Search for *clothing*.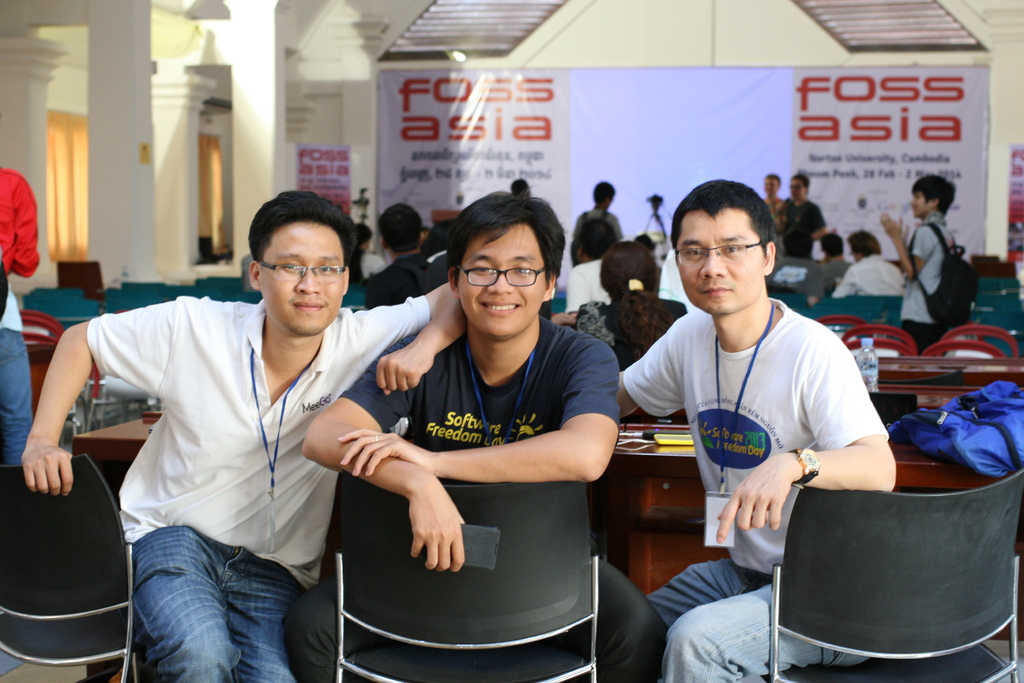
Found at crop(0, 167, 36, 463).
